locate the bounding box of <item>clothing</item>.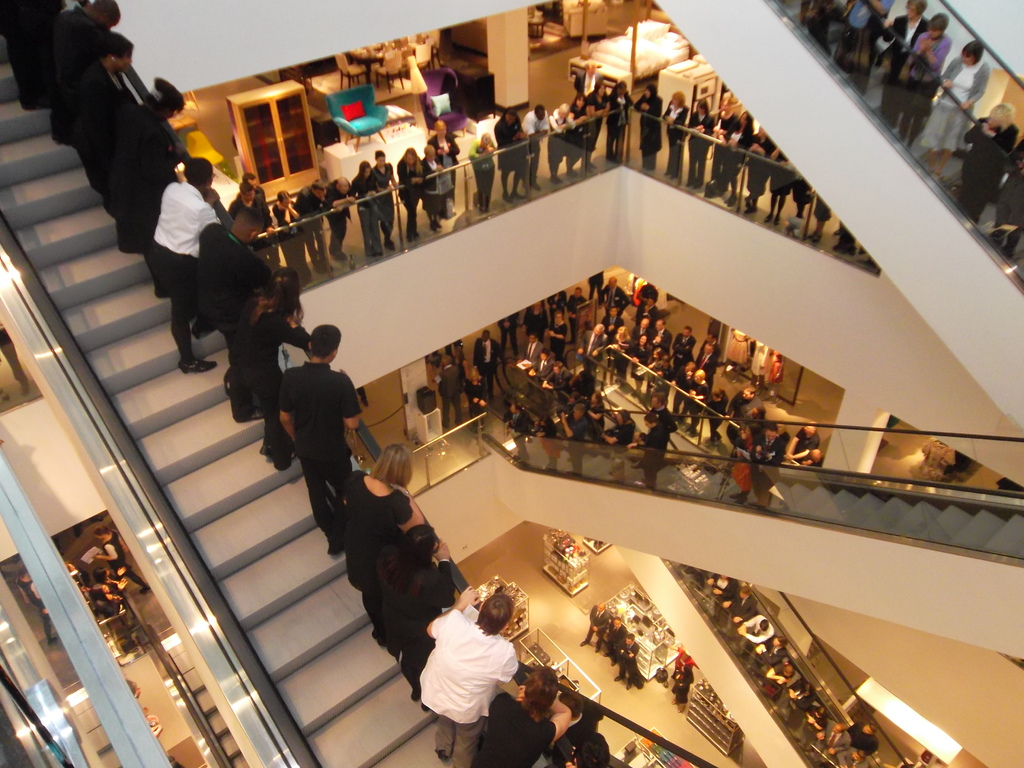
Bounding box: <box>477,335,500,393</box>.
